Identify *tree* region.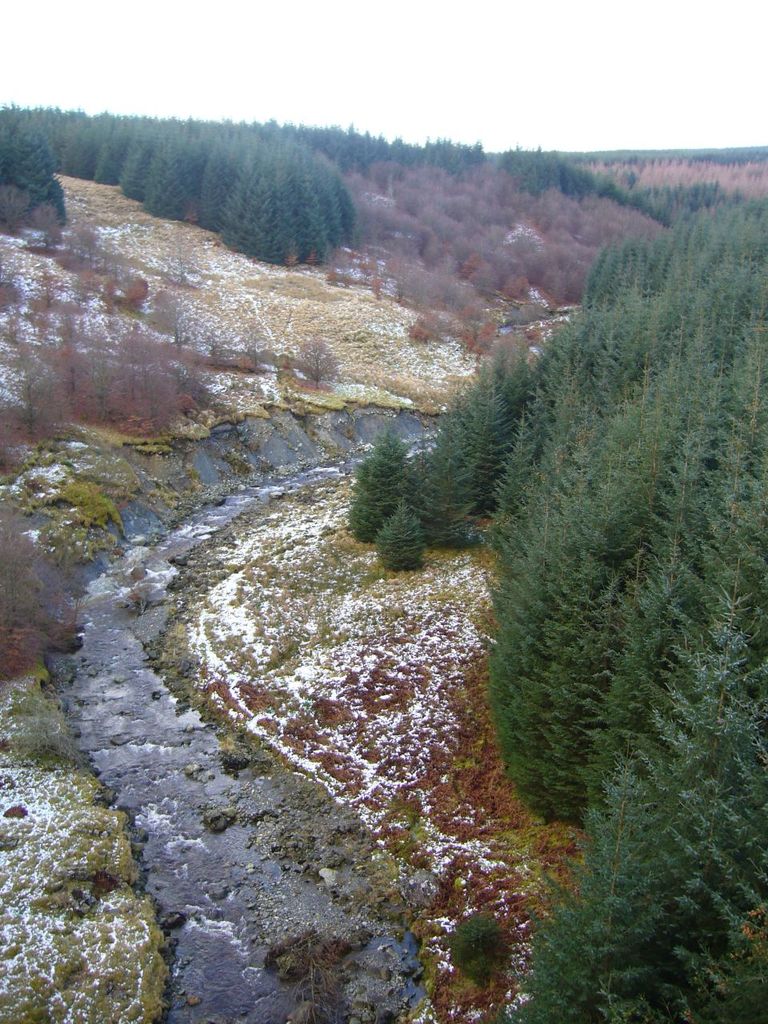
Region: l=0, t=89, r=594, b=272.
